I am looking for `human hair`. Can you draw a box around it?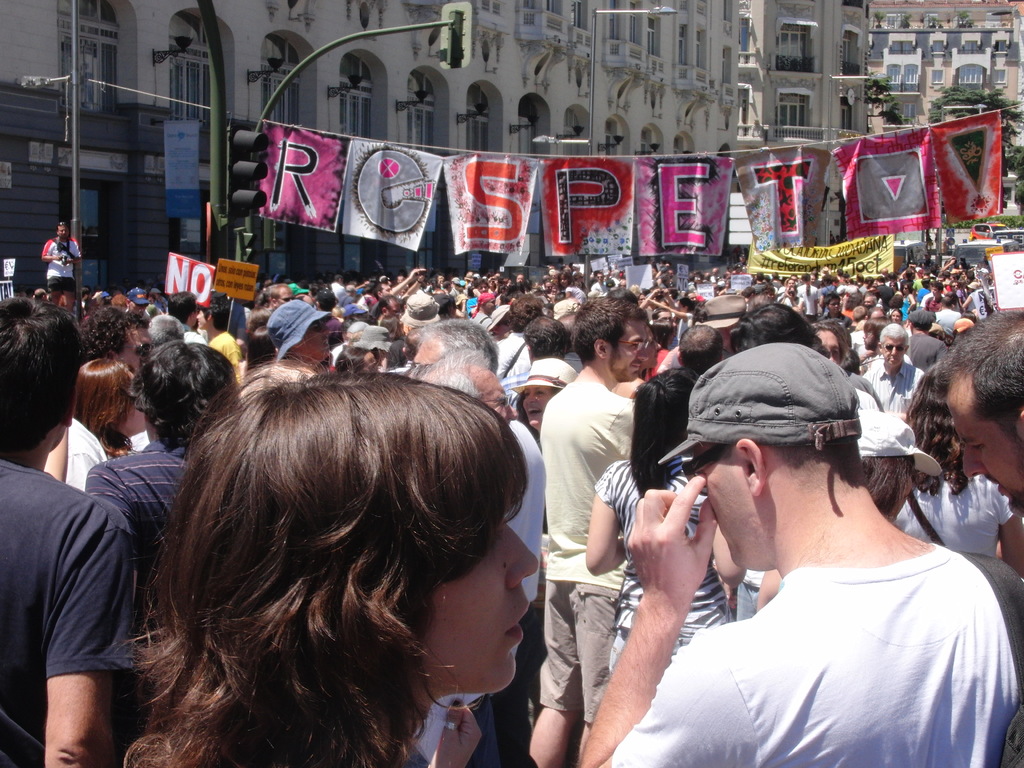
Sure, the bounding box is locate(122, 348, 543, 767).
